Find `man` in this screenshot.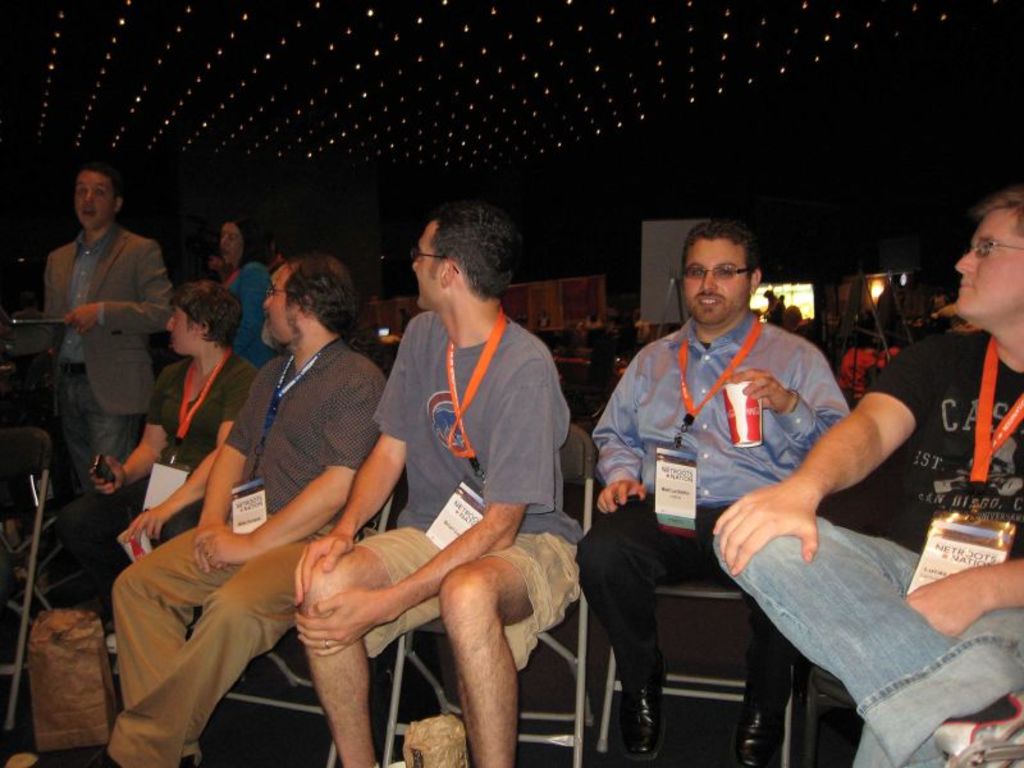
The bounding box for `man` is x1=26, y1=155, x2=179, y2=564.
